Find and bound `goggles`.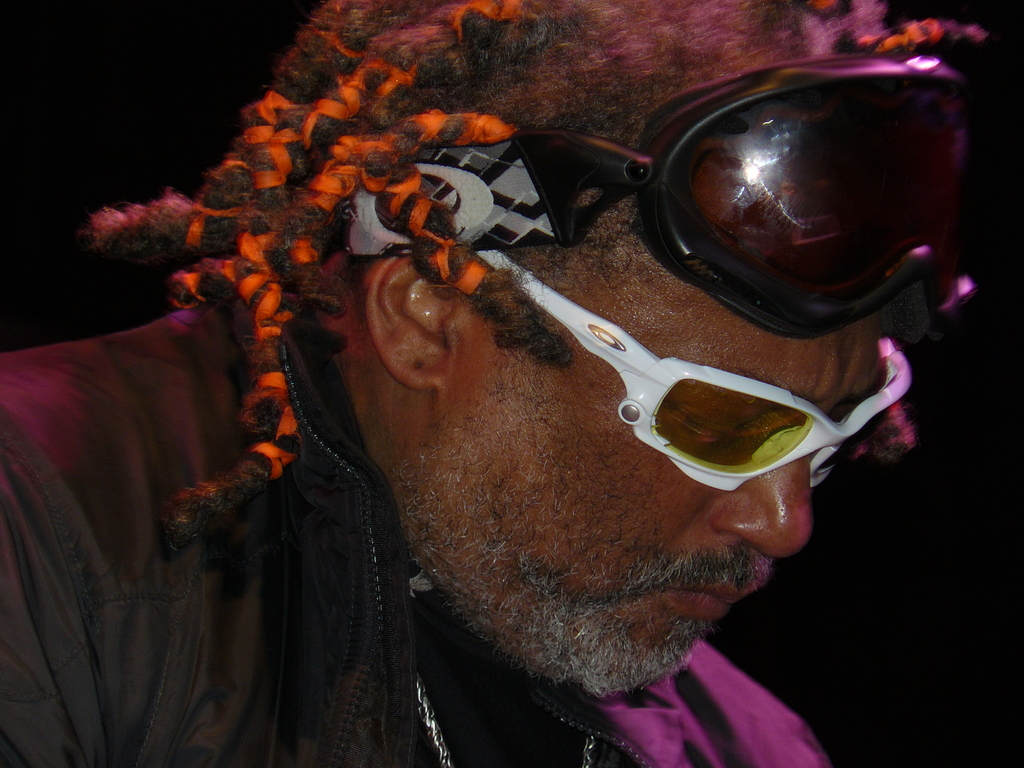
Bound: 599, 44, 1017, 328.
